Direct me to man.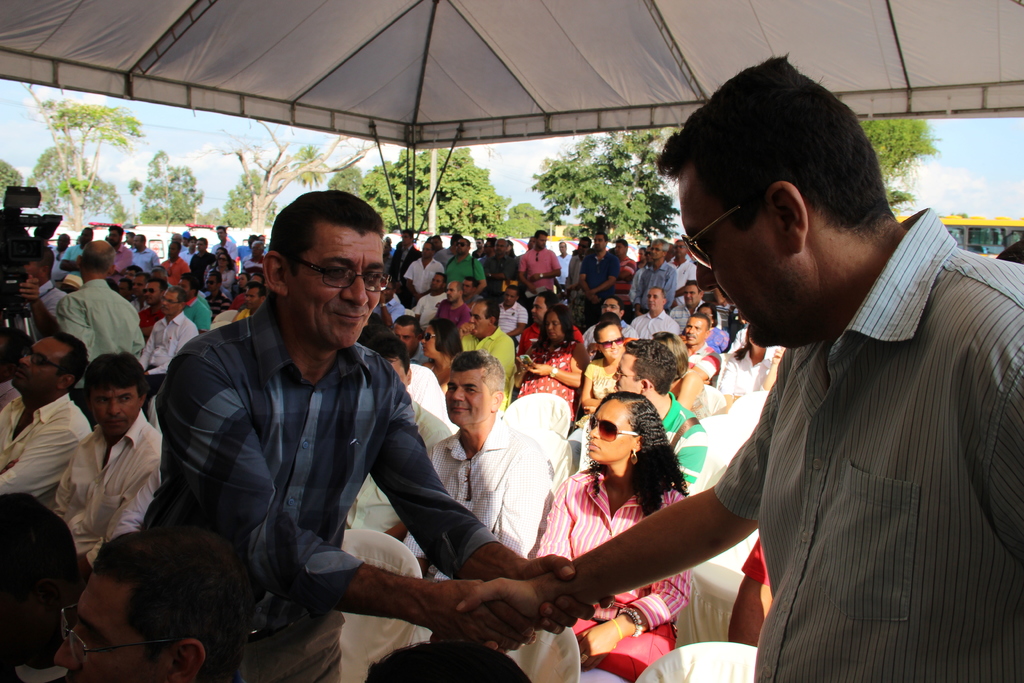
Direction: l=52, t=350, r=163, b=570.
